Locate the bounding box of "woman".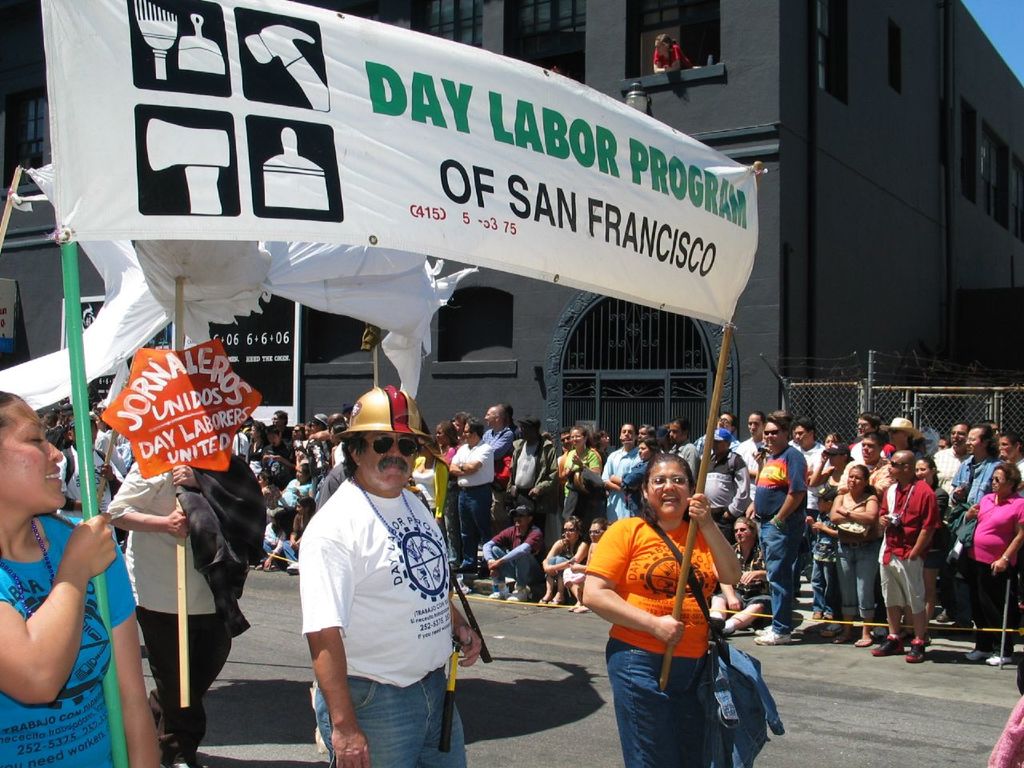
Bounding box: 281 465 315 506.
